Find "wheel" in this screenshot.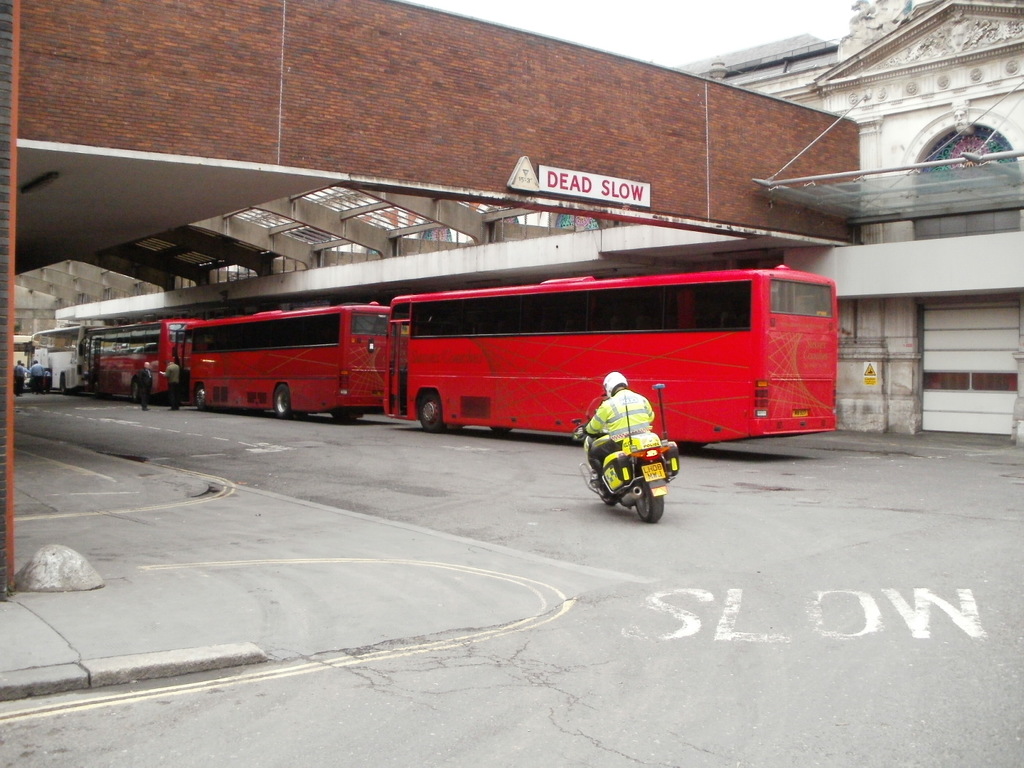
The bounding box for "wheel" is [x1=417, y1=393, x2=442, y2=434].
